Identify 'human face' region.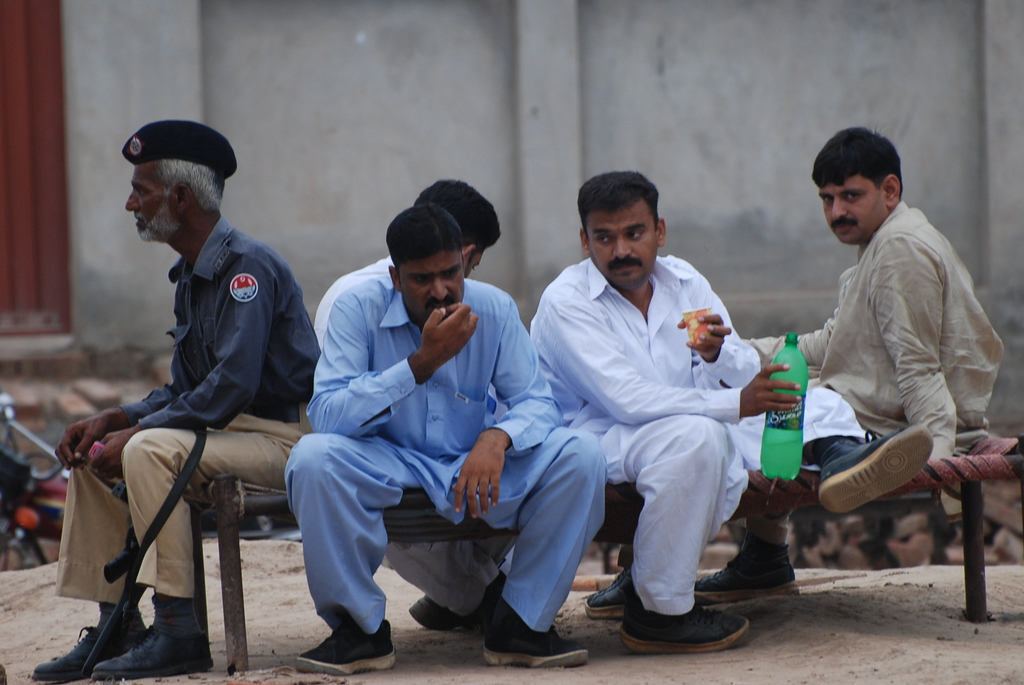
Region: 586:198:659:290.
